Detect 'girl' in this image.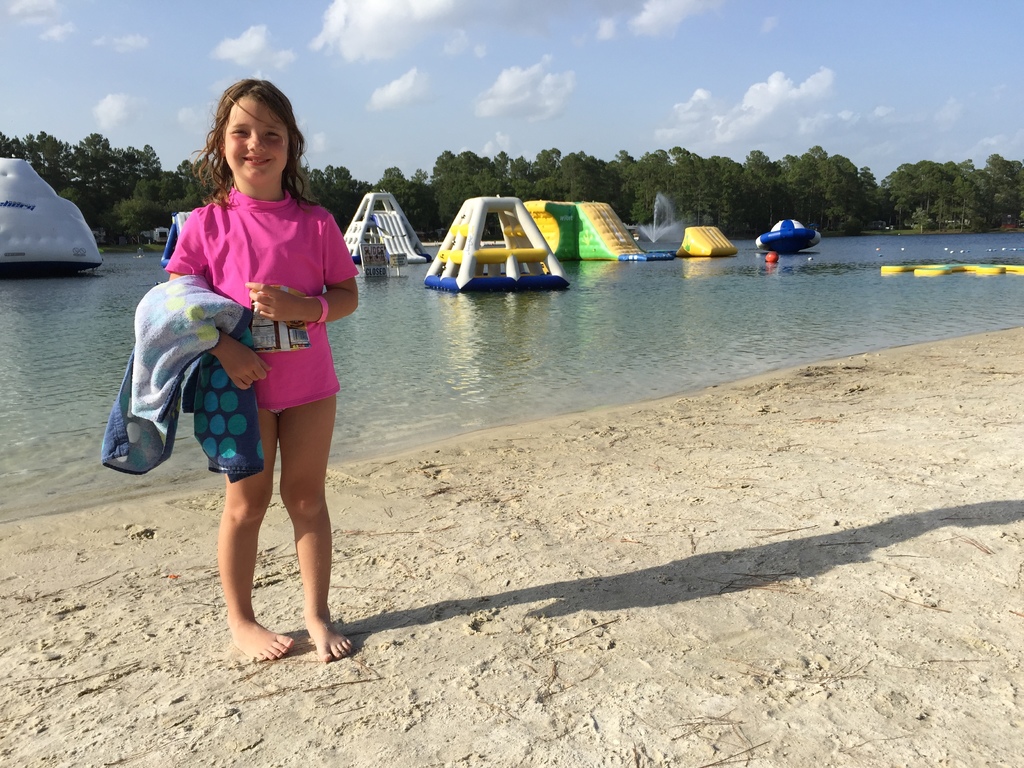
Detection: x1=159, y1=77, x2=364, y2=655.
